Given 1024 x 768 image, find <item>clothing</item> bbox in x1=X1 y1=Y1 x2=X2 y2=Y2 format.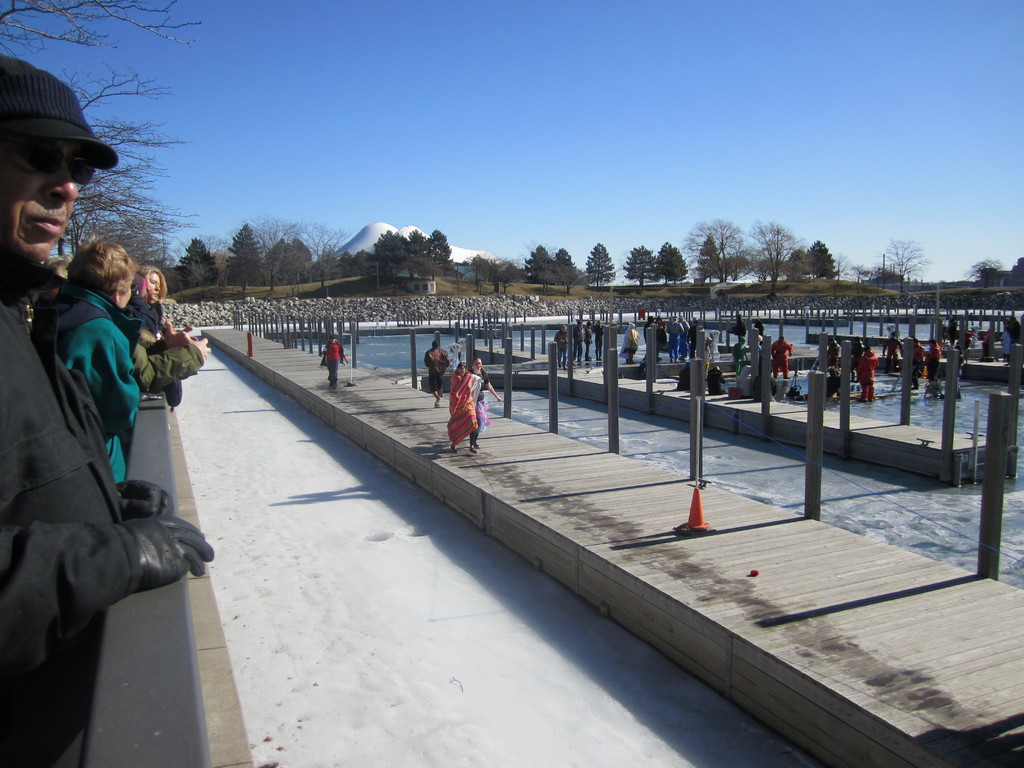
x1=753 y1=374 x2=779 y2=402.
